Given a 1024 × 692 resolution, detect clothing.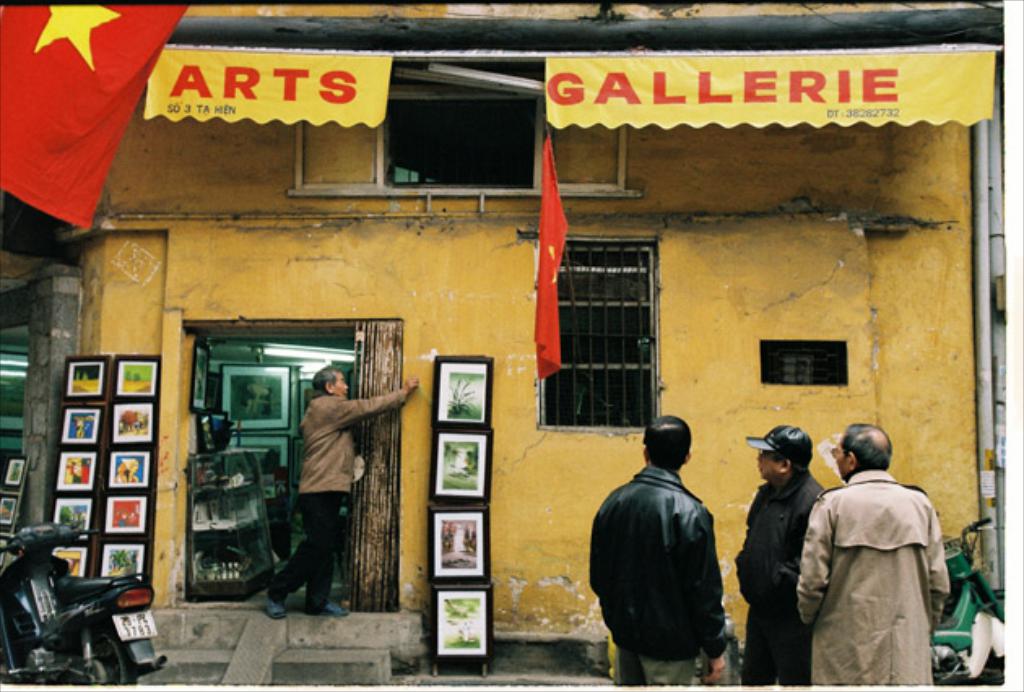
<region>736, 468, 827, 684</region>.
